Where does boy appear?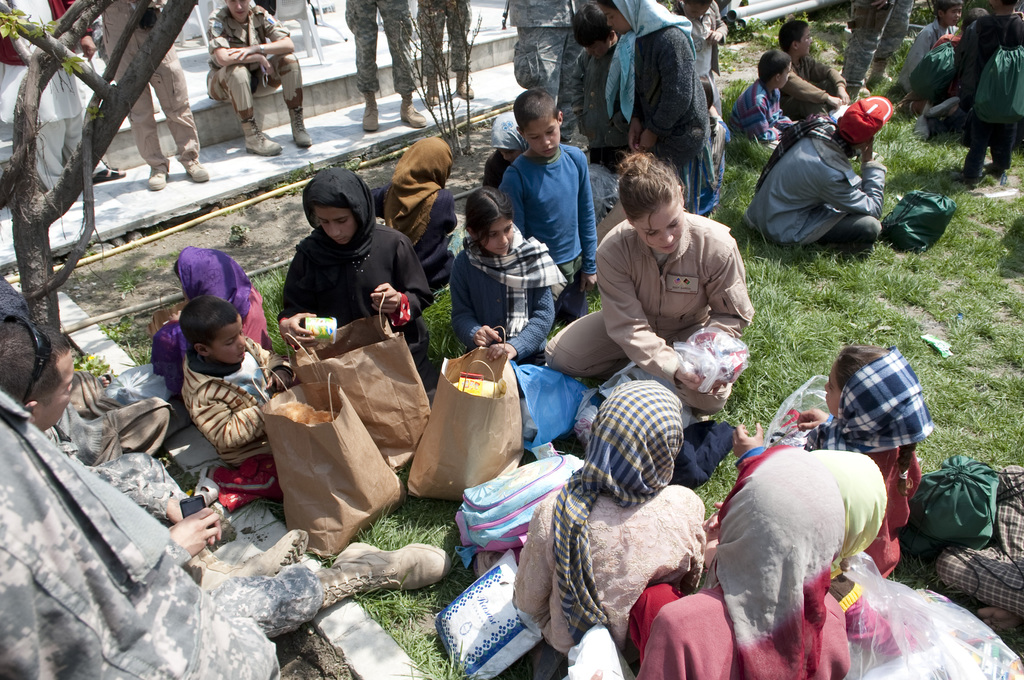
Appears at 181/298/307/464.
